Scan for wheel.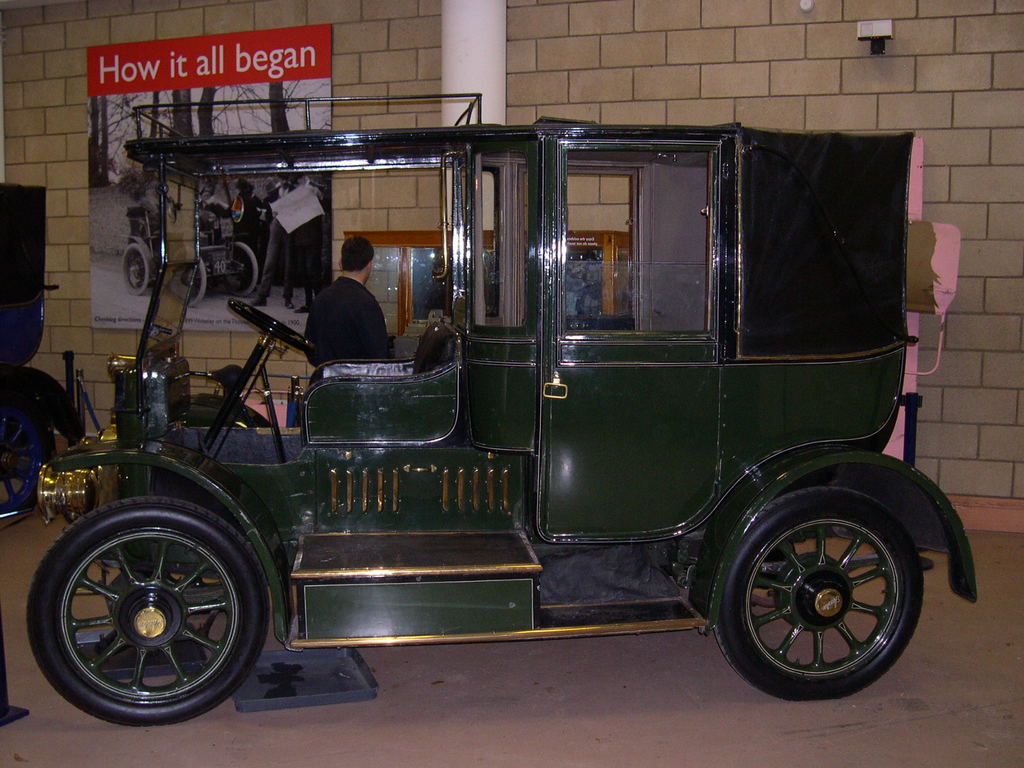
Scan result: box=[24, 494, 266, 728].
